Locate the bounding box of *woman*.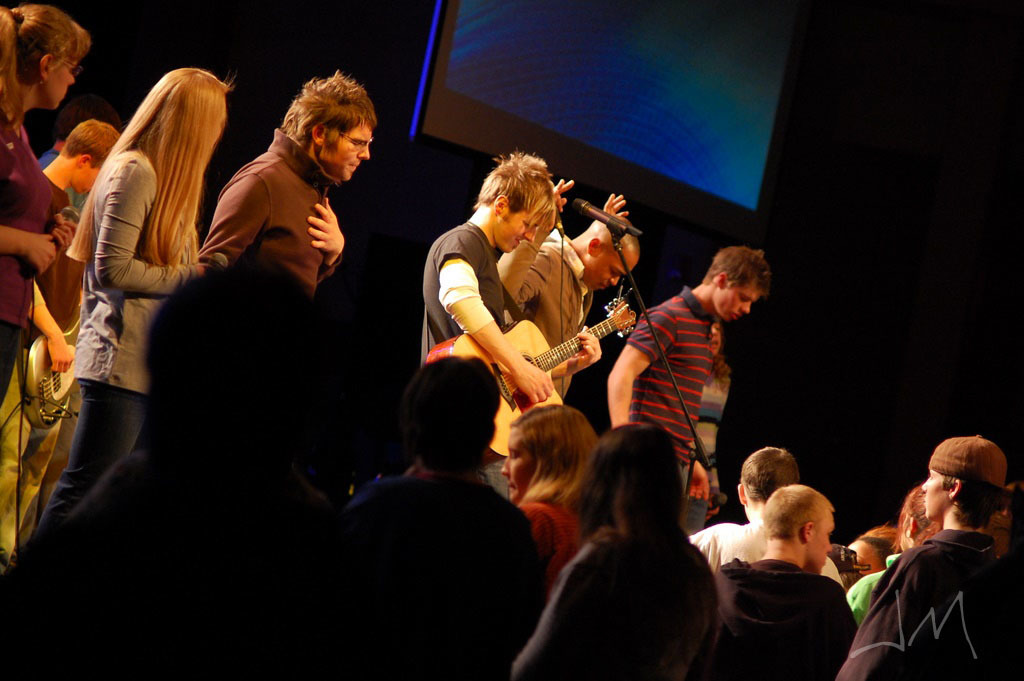
Bounding box: crop(0, 3, 91, 406).
